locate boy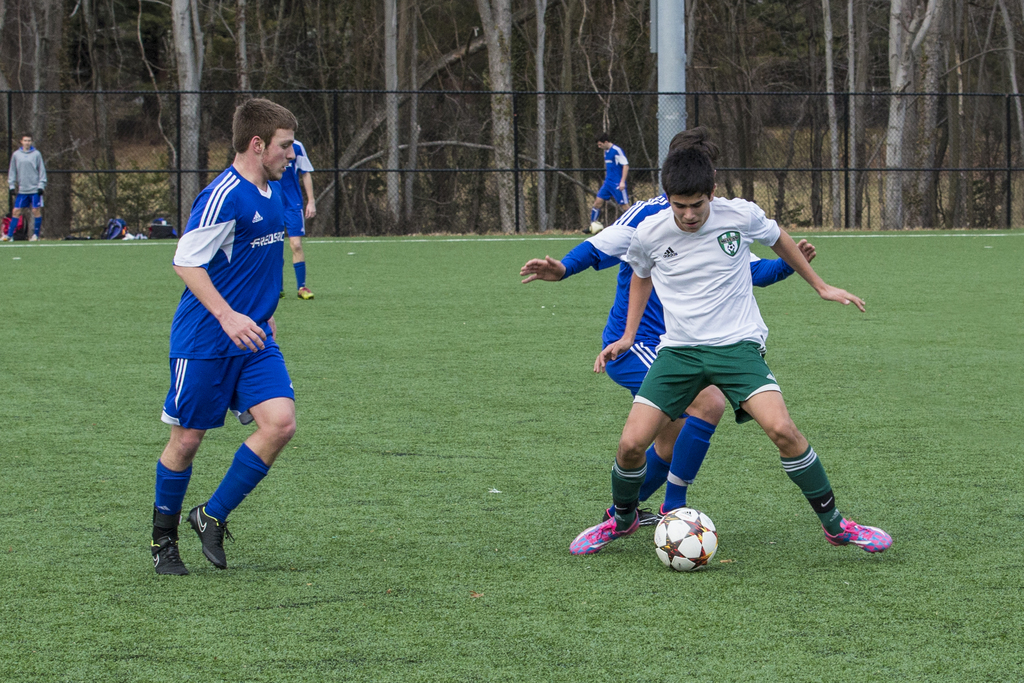
crop(4, 131, 49, 243)
